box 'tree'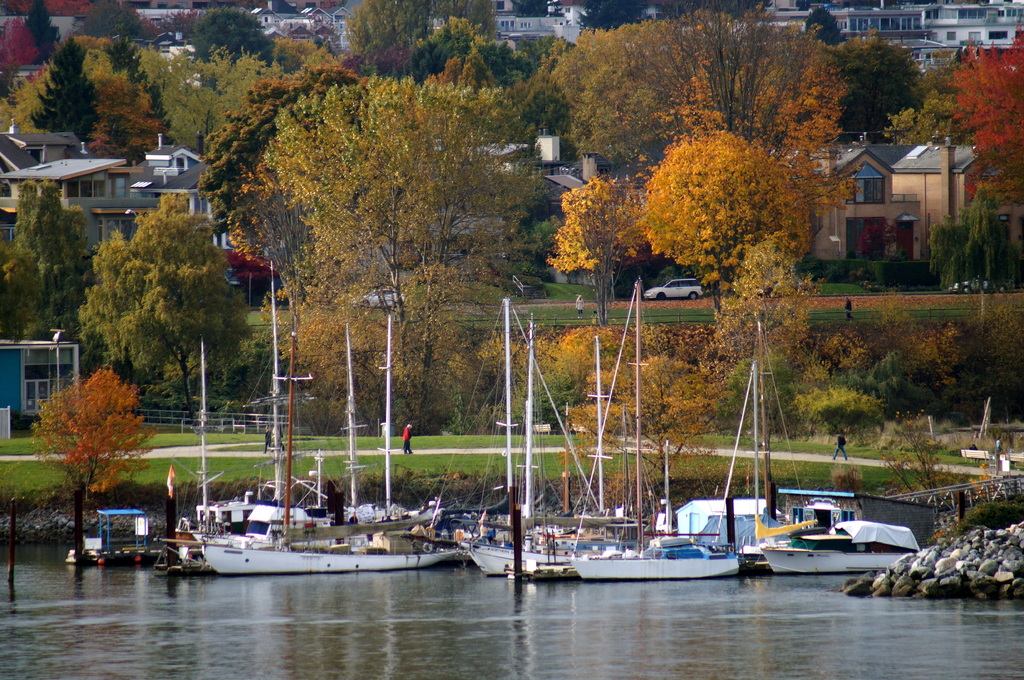
detection(26, 344, 146, 550)
